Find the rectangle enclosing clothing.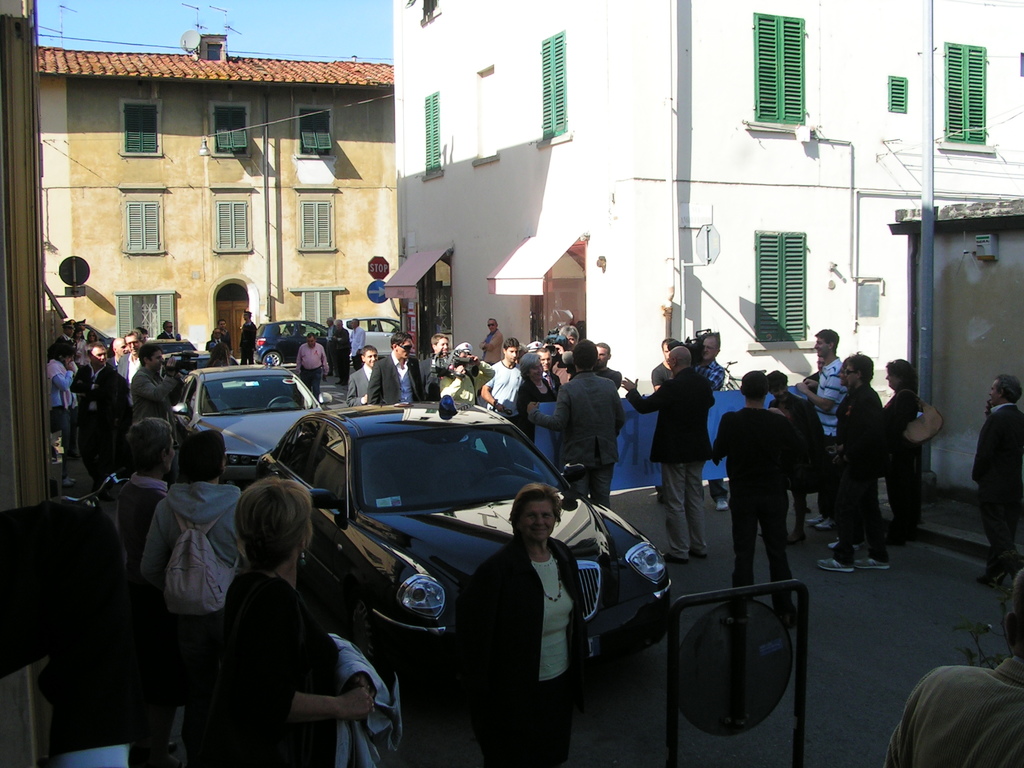
l=415, t=353, r=440, b=401.
